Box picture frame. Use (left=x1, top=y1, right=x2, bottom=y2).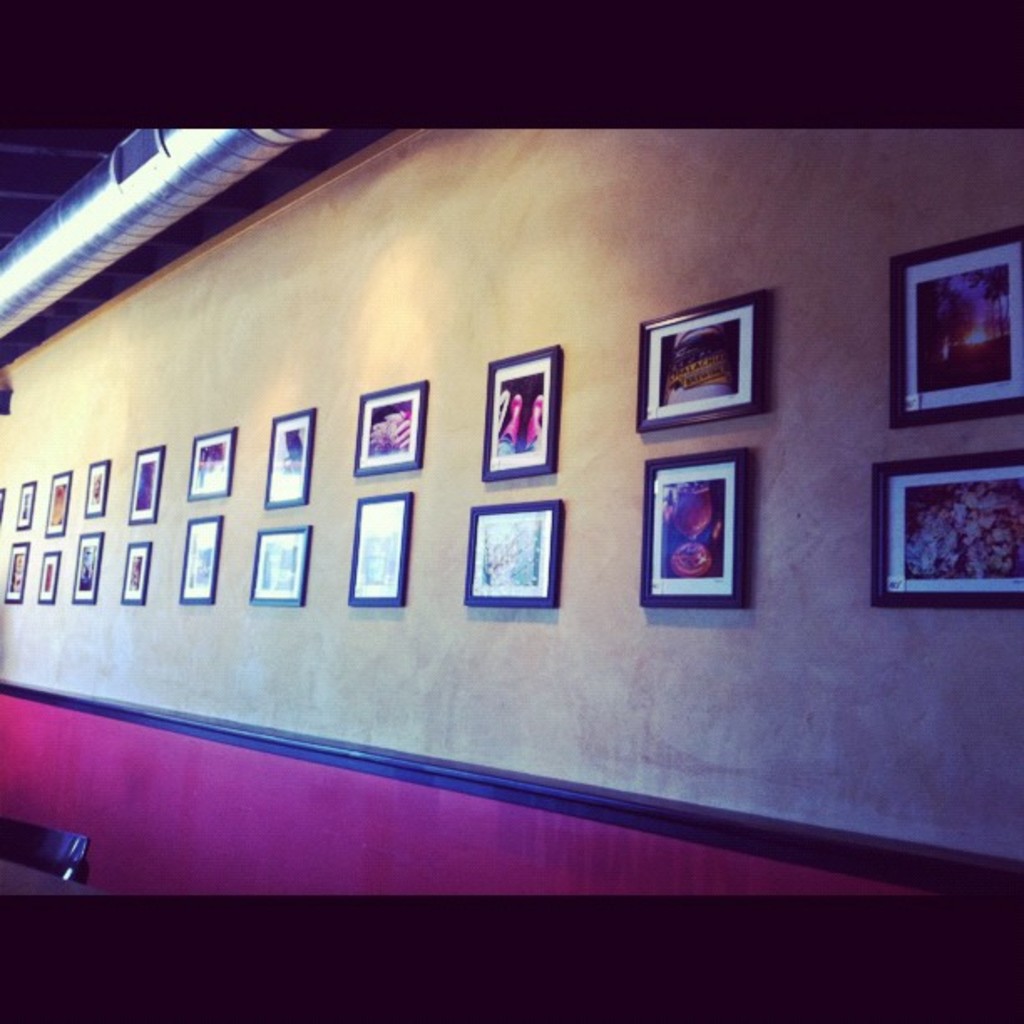
(left=127, top=448, right=169, bottom=522).
